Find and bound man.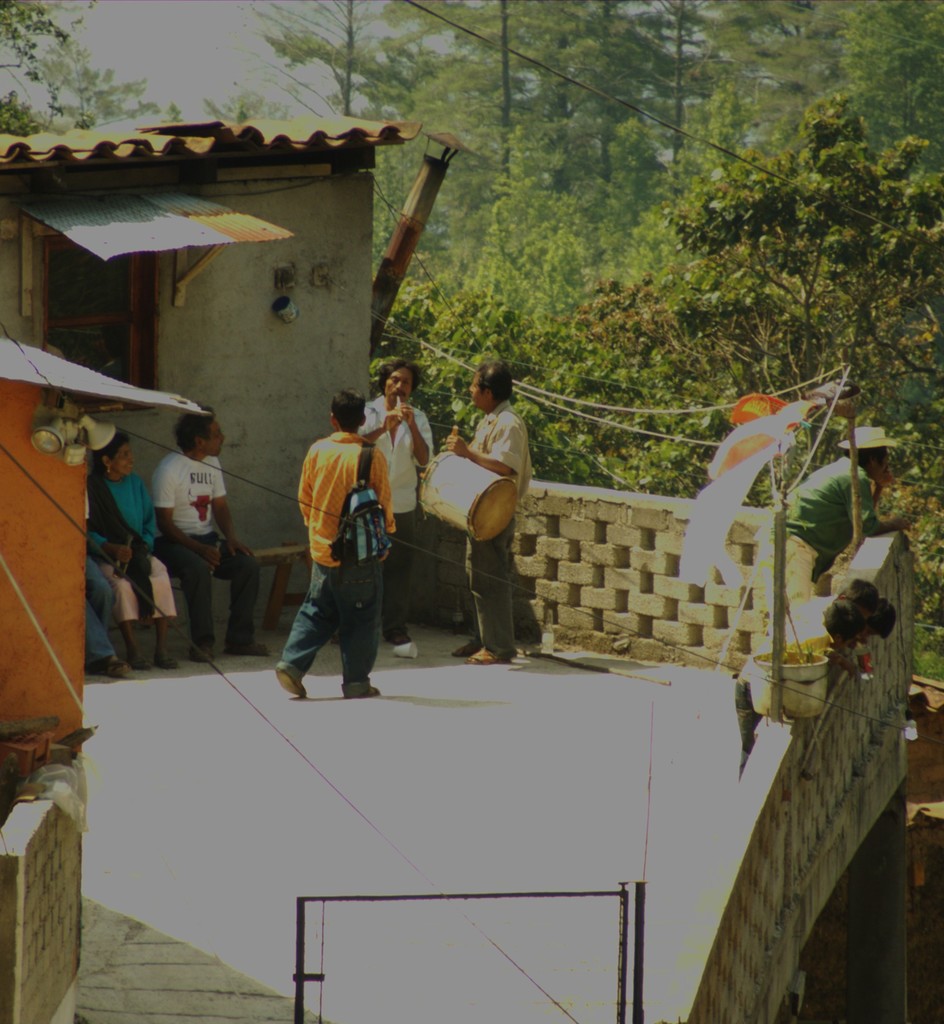
Bound: l=754, t=425, r=915, b=652.
